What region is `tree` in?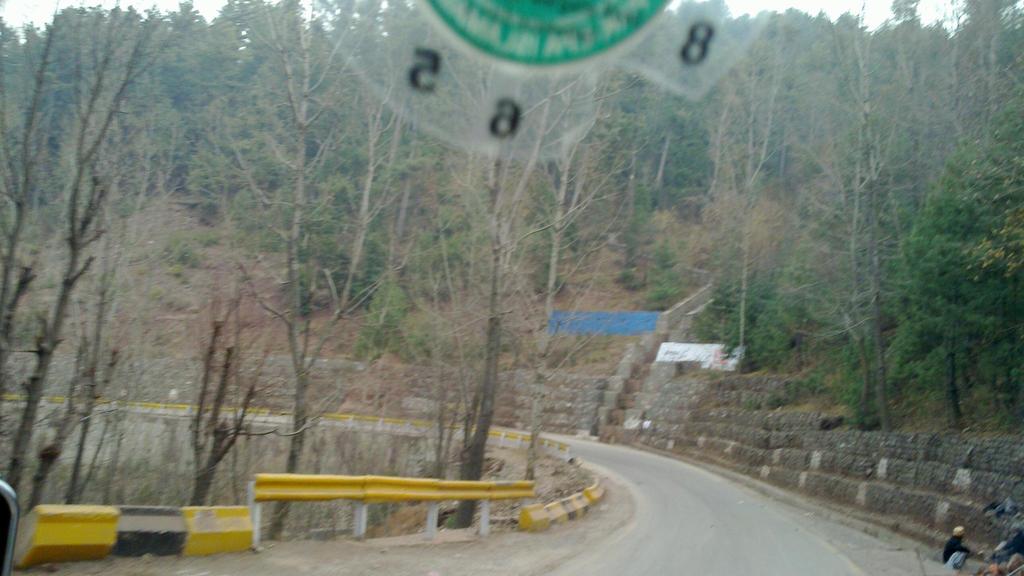
detection(234, 0, 395, 536).
